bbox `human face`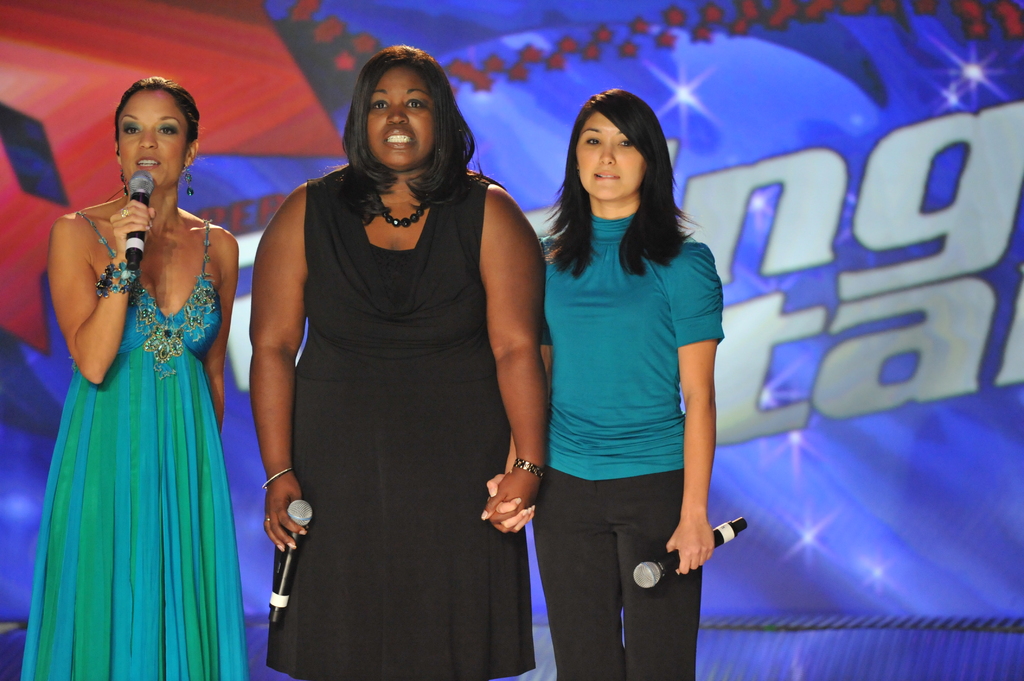
573/108/650/202
